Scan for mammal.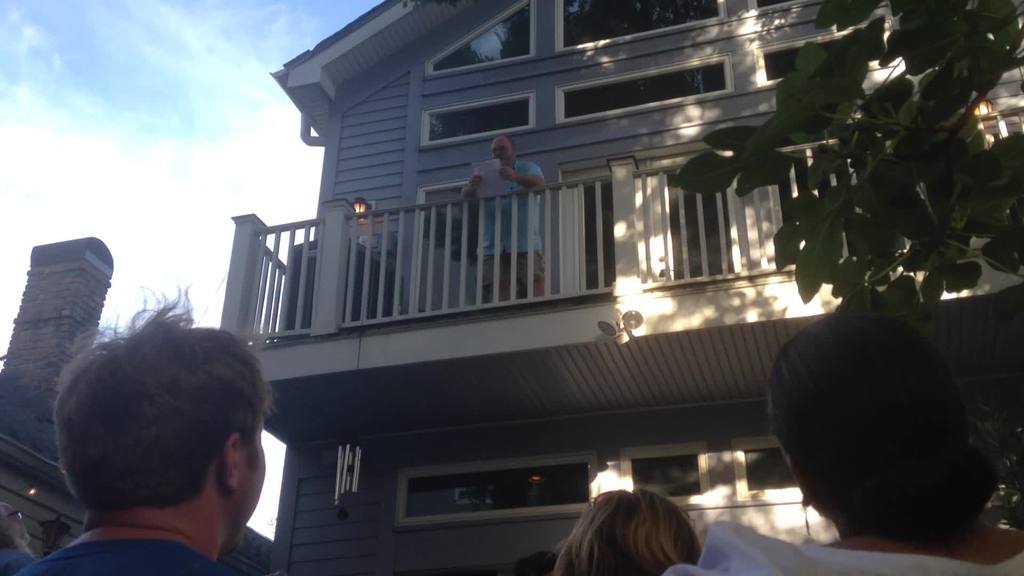
Scan result: <box>0,503,37,575</box>.
